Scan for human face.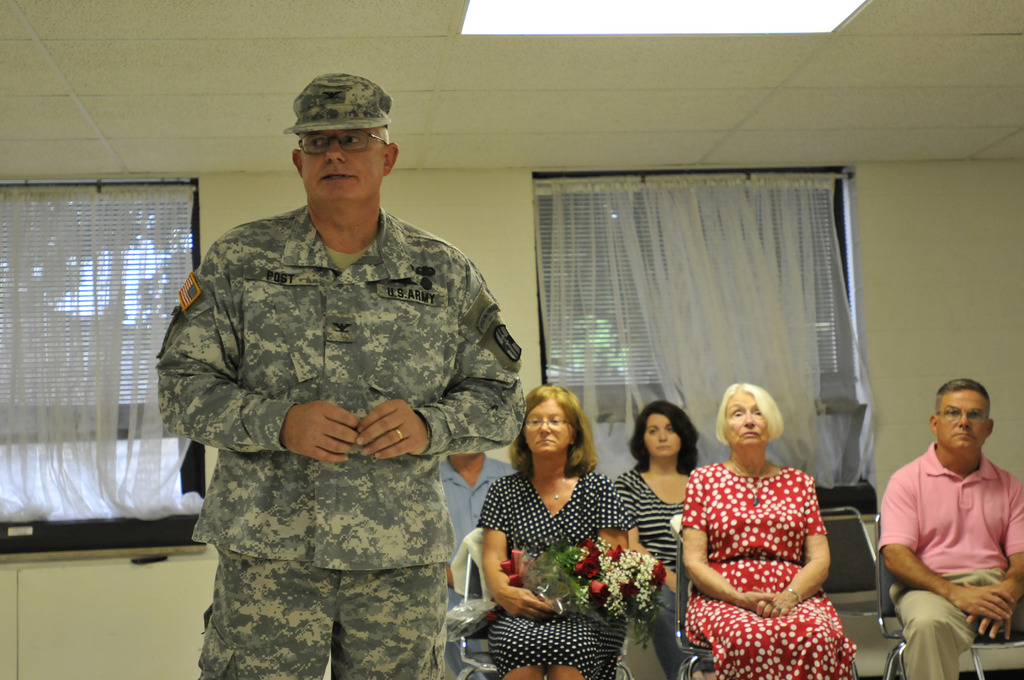
Scan result: pyautogui.locateOnScreen(936, 389, 983, 455).
